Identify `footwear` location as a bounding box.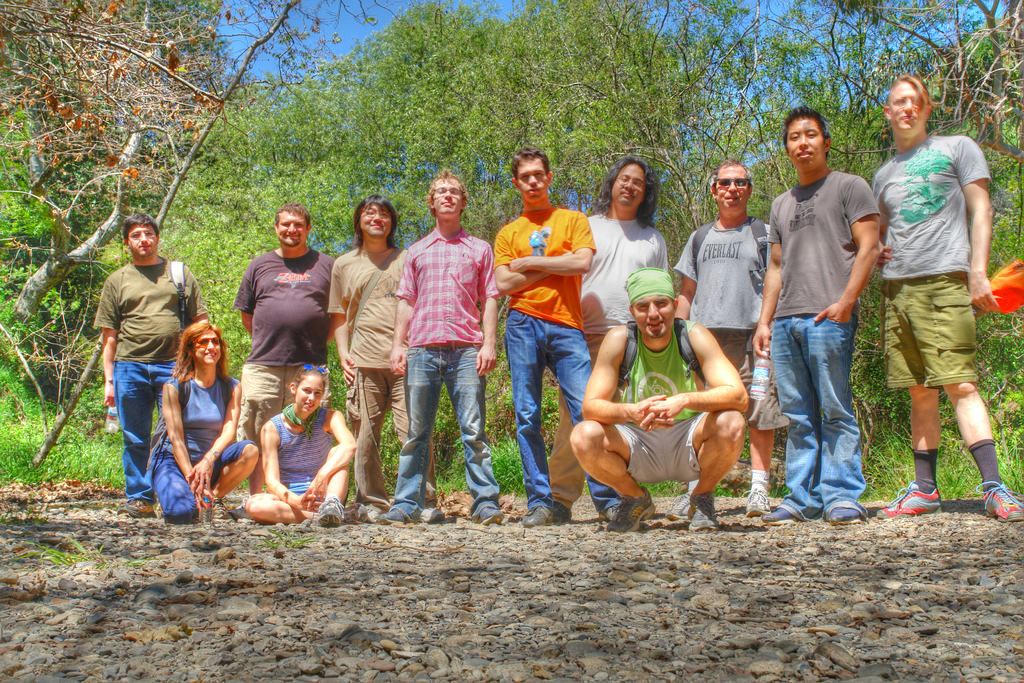
Rect(689, 491, 727, 532).
